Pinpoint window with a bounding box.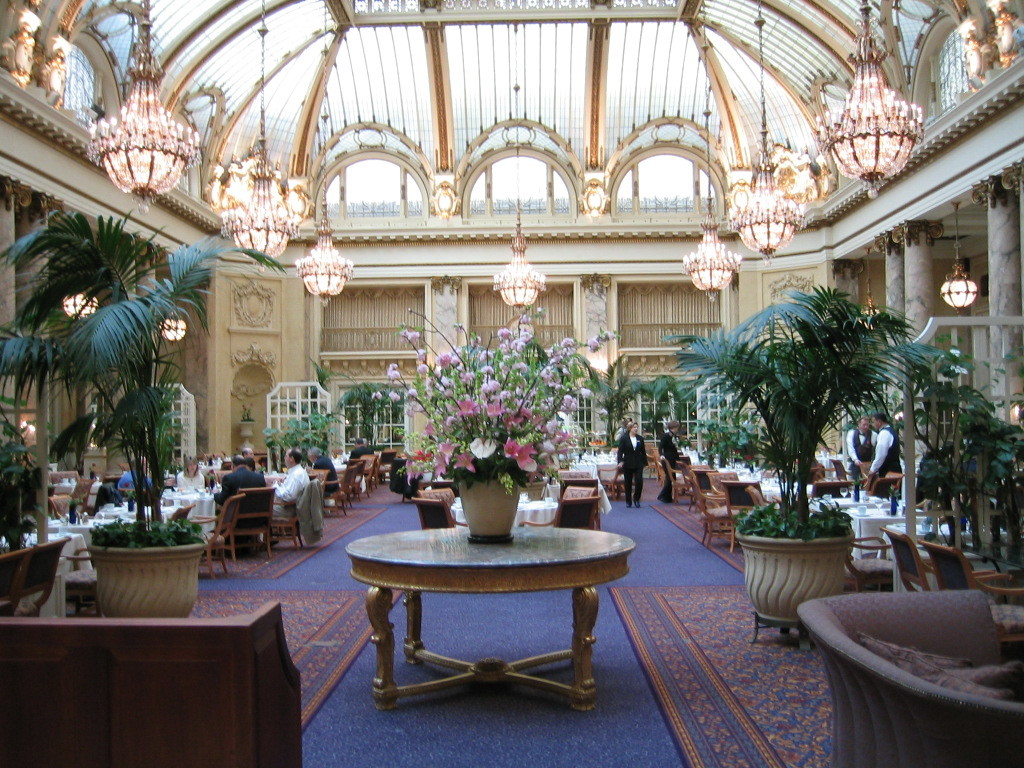
box(320, 151, 425, 224).
